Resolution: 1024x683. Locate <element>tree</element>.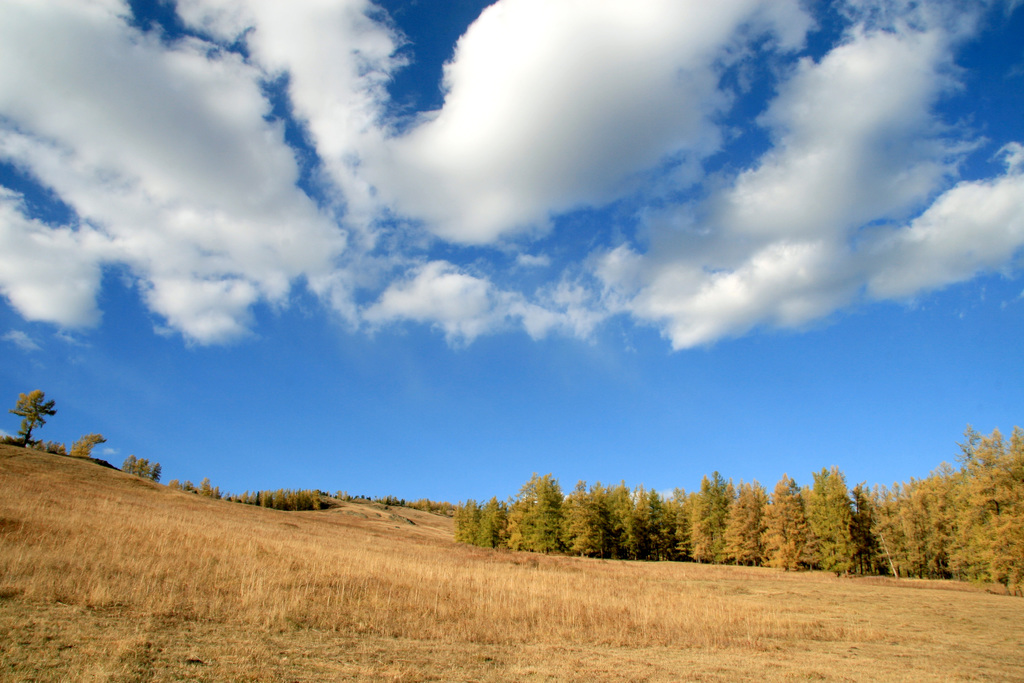
select_region(68, 431, 108, 462).
